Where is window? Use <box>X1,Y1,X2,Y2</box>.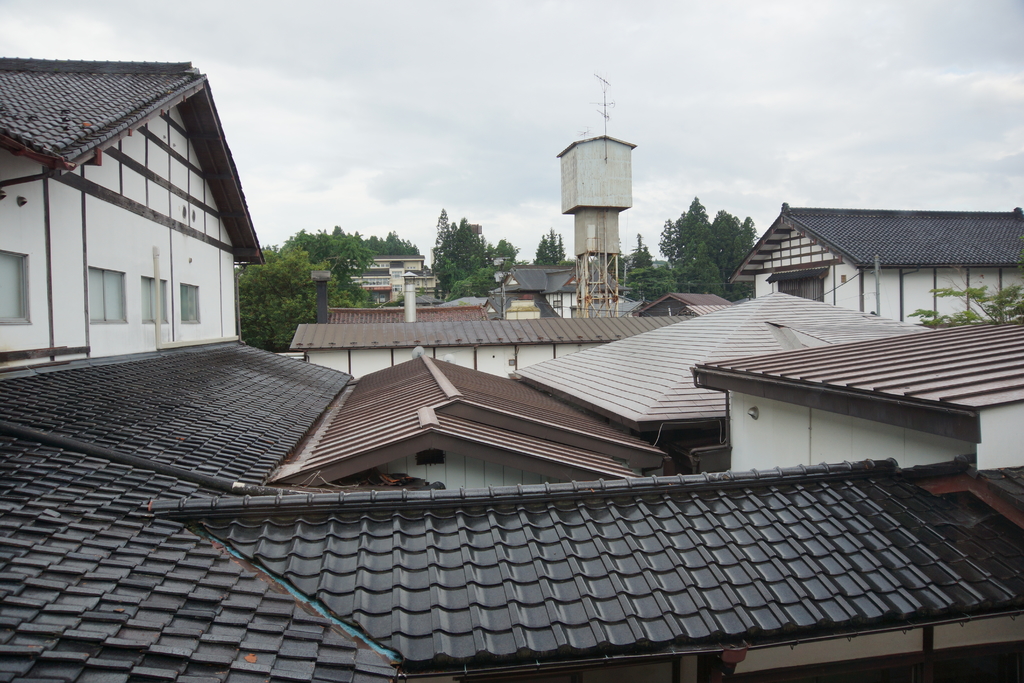
<box>391,283,404,292</box>.
